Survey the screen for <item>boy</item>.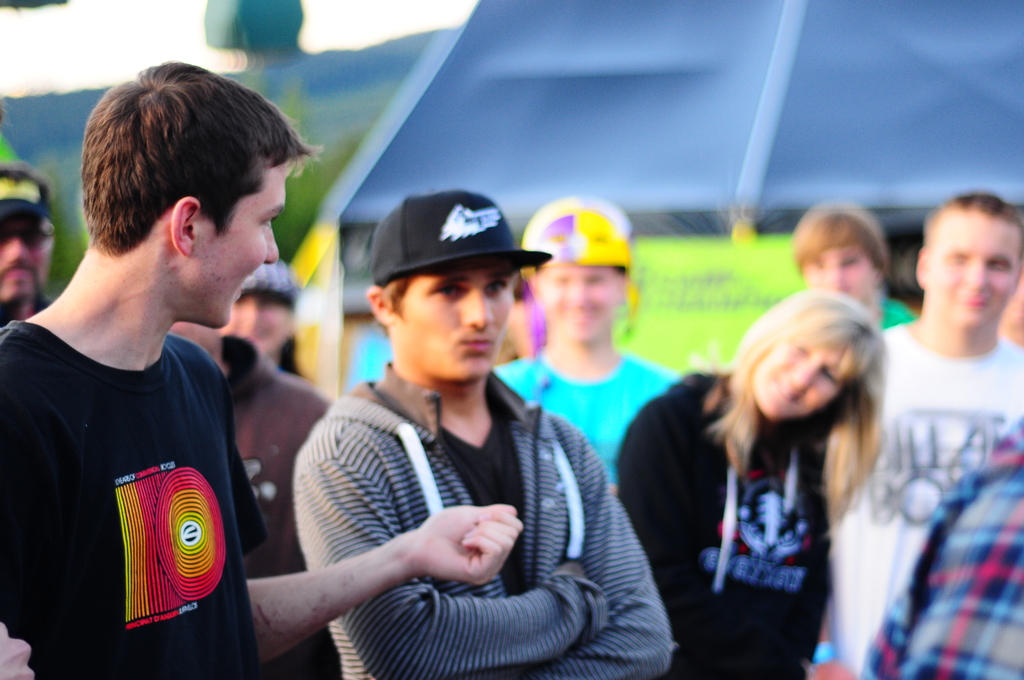
Survey found: locate(496, 193, 674, 492).
